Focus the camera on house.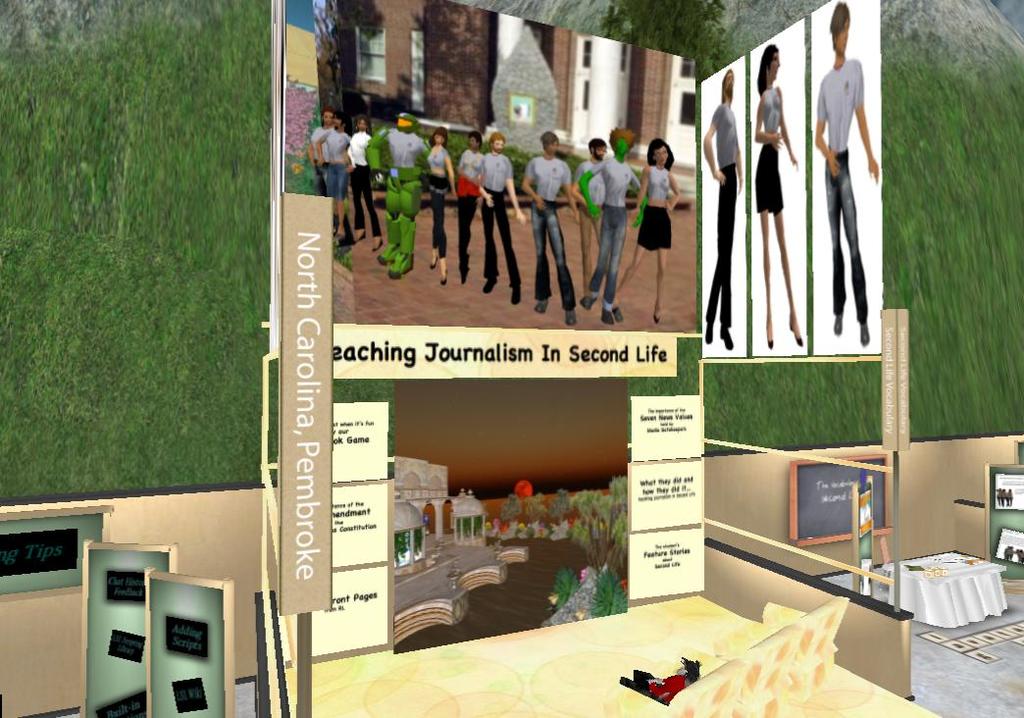
Focus region: crop(701, 427, 1023, 717).
